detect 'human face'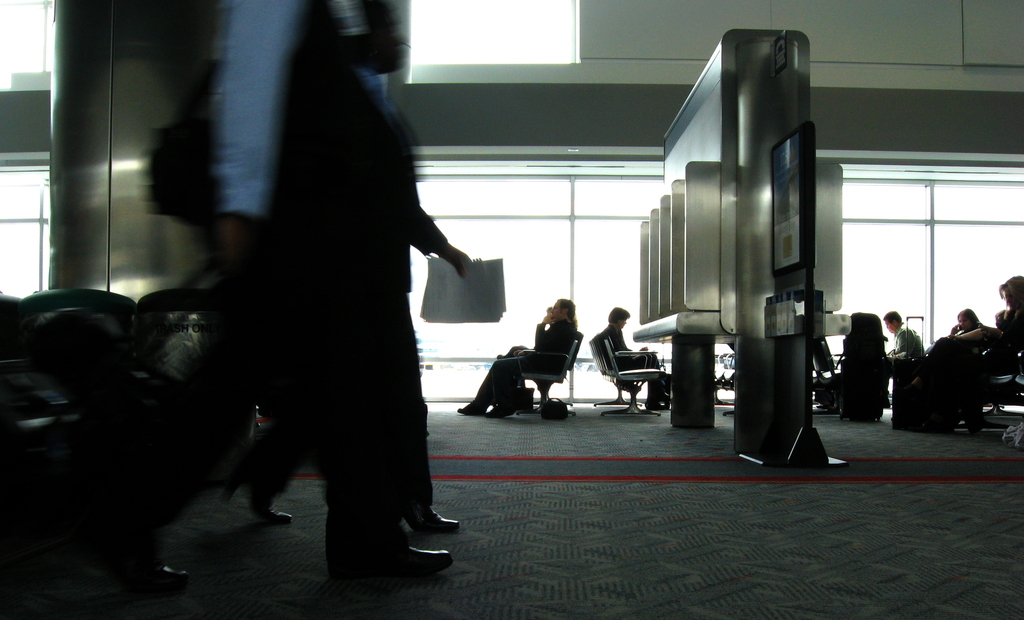
[left=883, top=319, right=895, bottom=333]
